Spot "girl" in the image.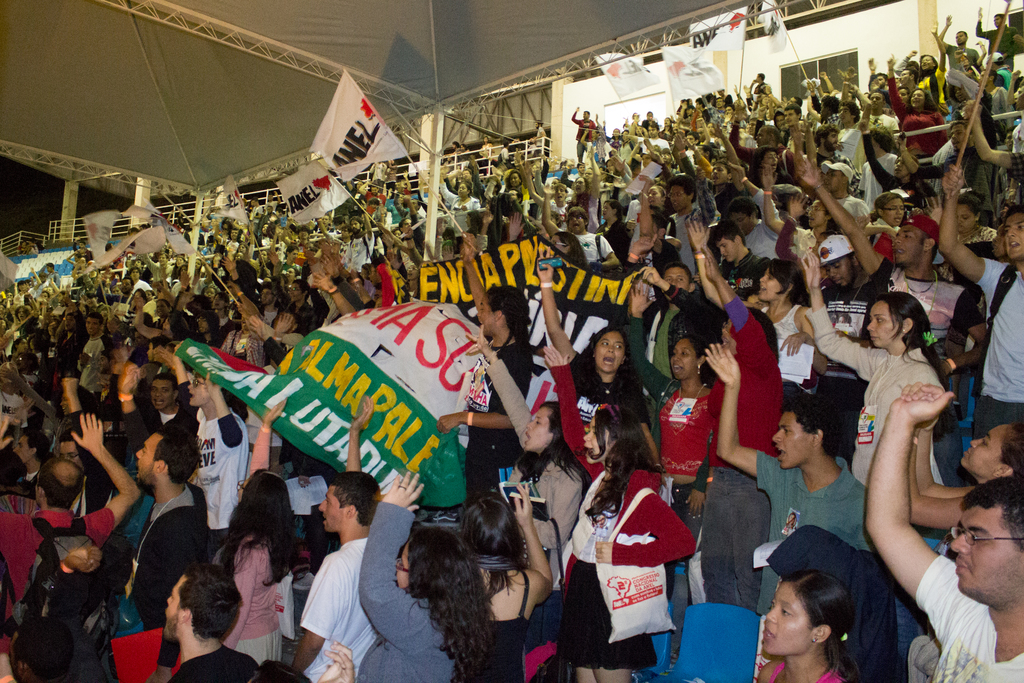
"girl" found at BBox(685, 231, 817, 386).
